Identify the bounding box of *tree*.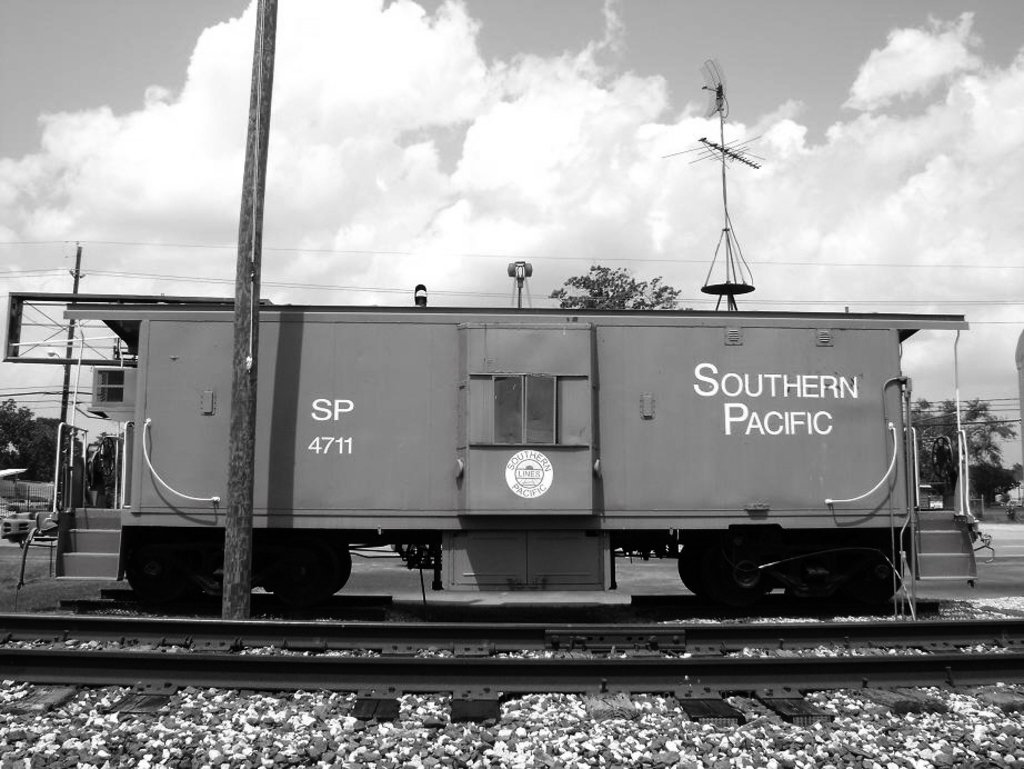
(545,267,679,311).
